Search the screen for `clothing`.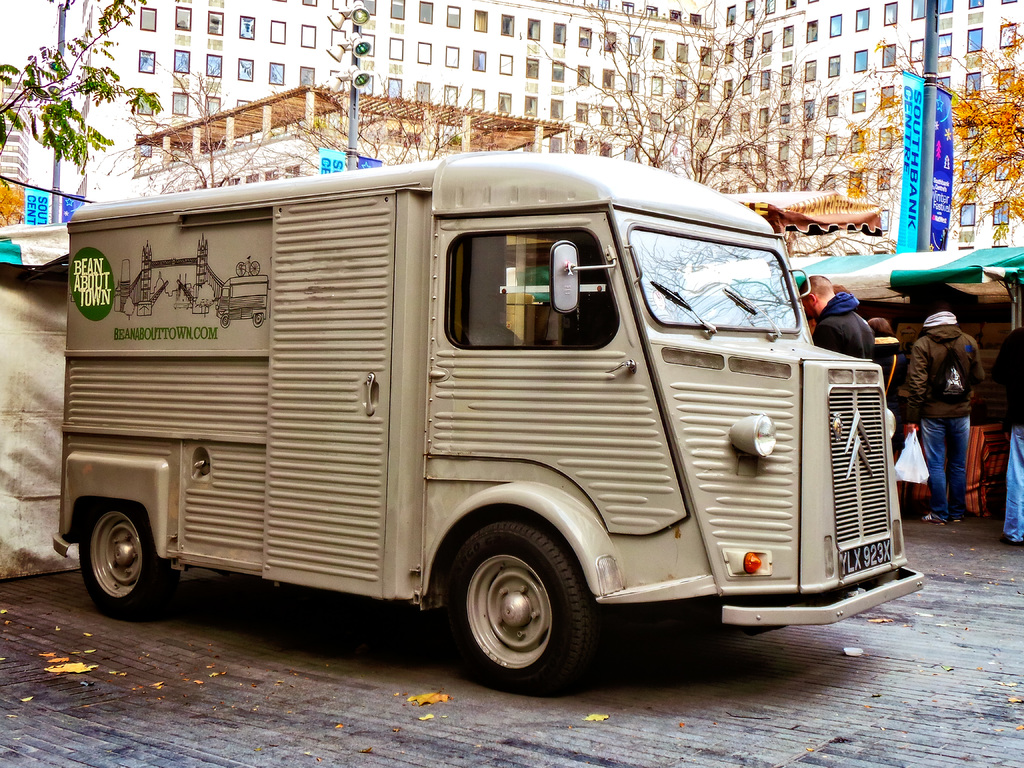
Found at [901, 293, 1005, 526].
